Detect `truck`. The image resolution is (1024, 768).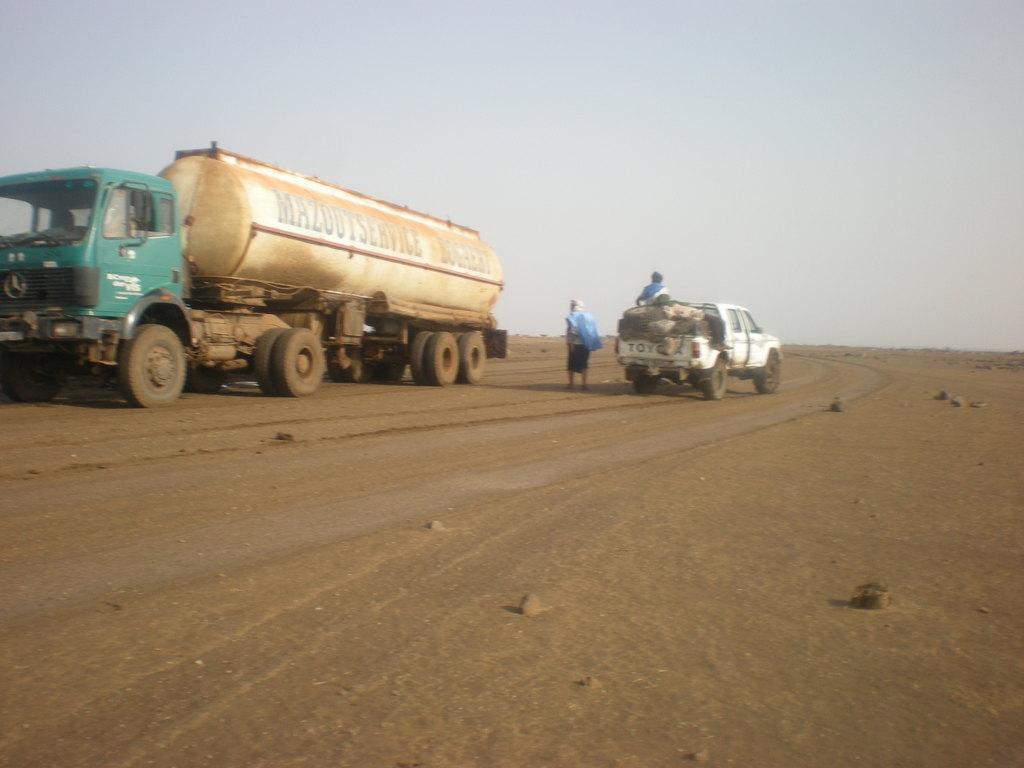
{"left": 0, "top": 153, "right": 527, "bottom": 412}.
